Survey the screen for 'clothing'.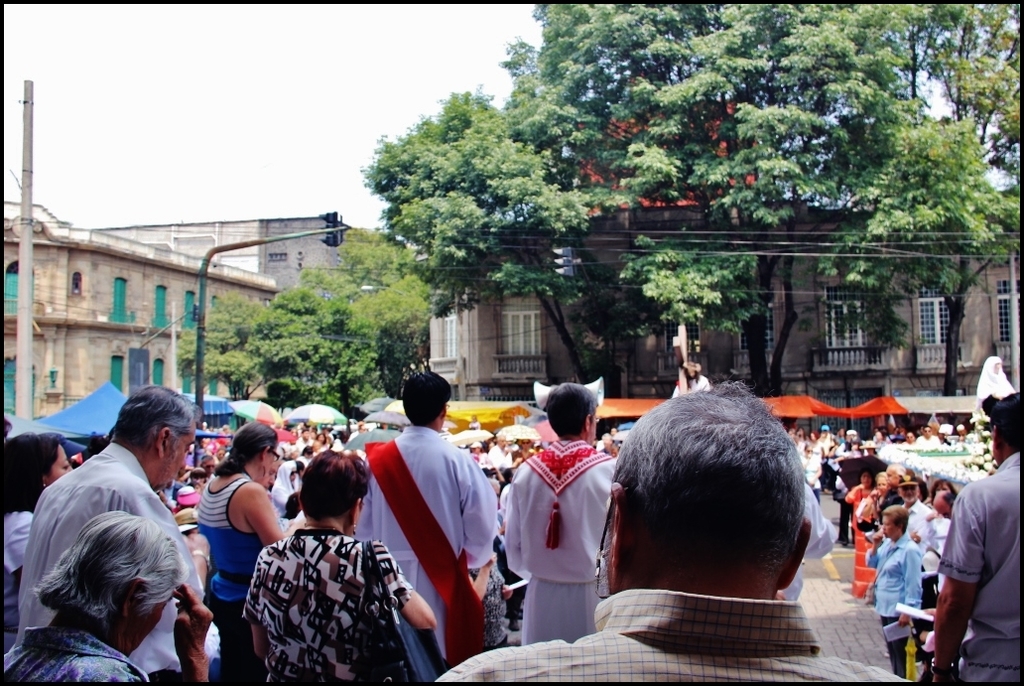
Survey found: x1=26 y1=438 x2=197 y2=685.
